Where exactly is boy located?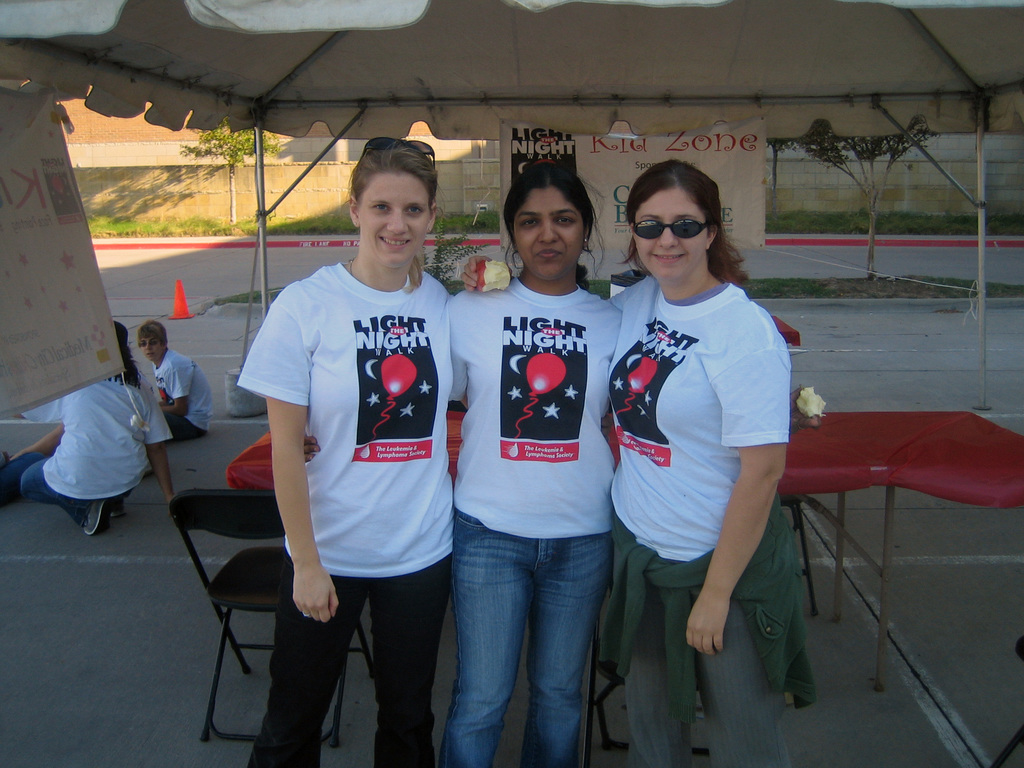
Its bounding box is {"left": 137, "top": 316, "right": 212, "bottom": 436}.
